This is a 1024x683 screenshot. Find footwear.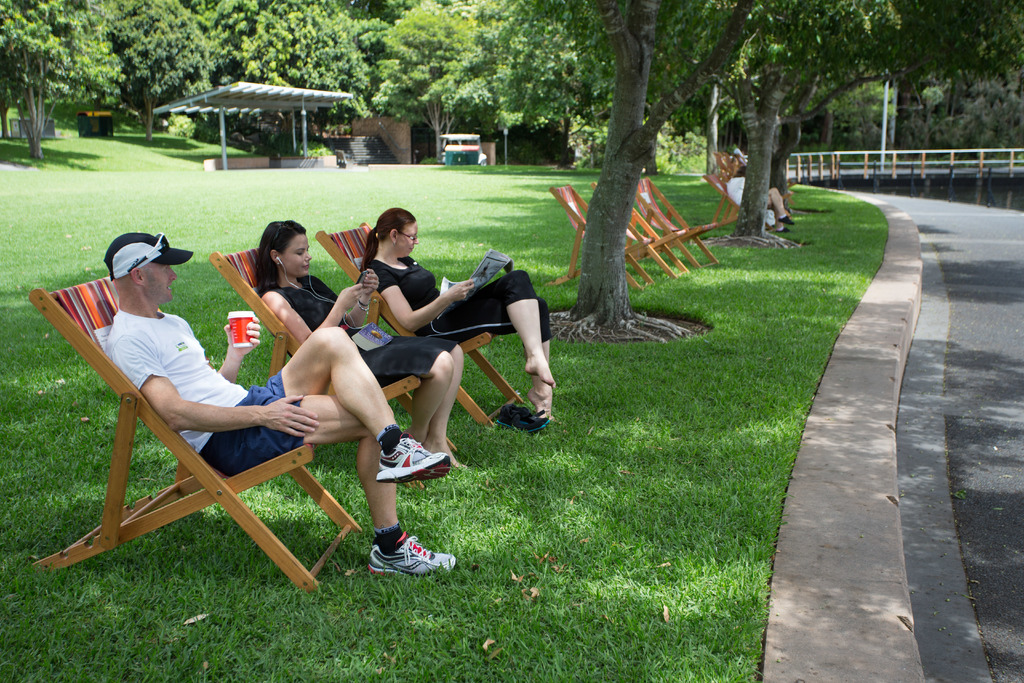
Bounding box: locate(493, 411, 552, 432).
